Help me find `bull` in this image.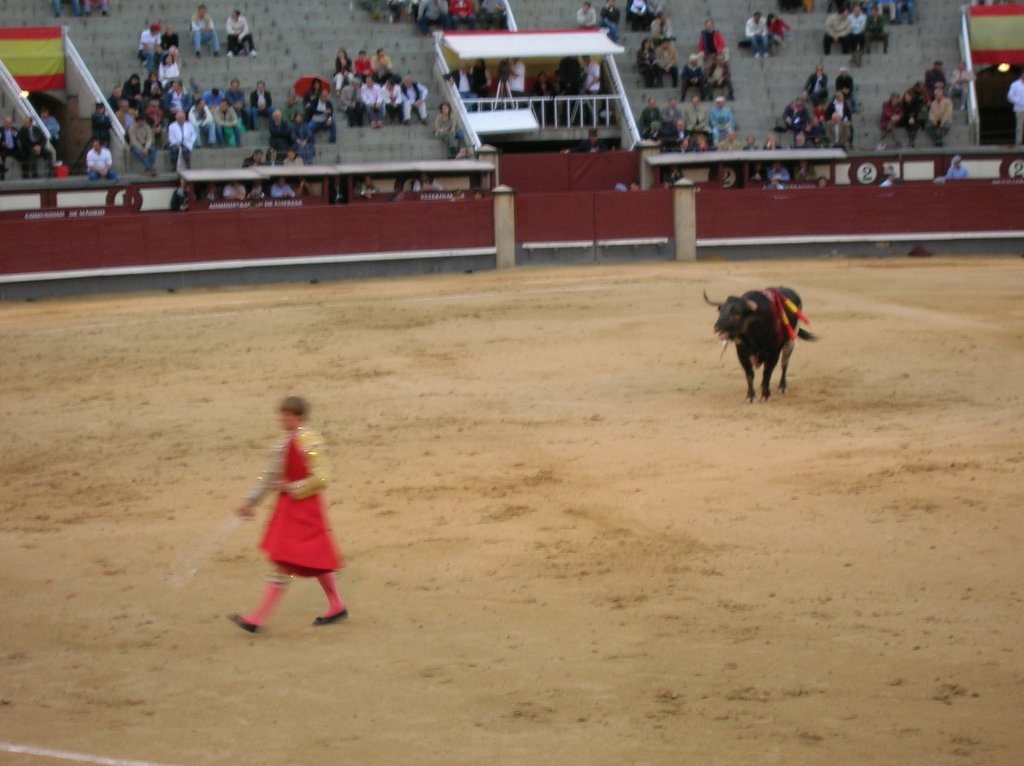
Found it: crop(700, 284, 824, 403).
